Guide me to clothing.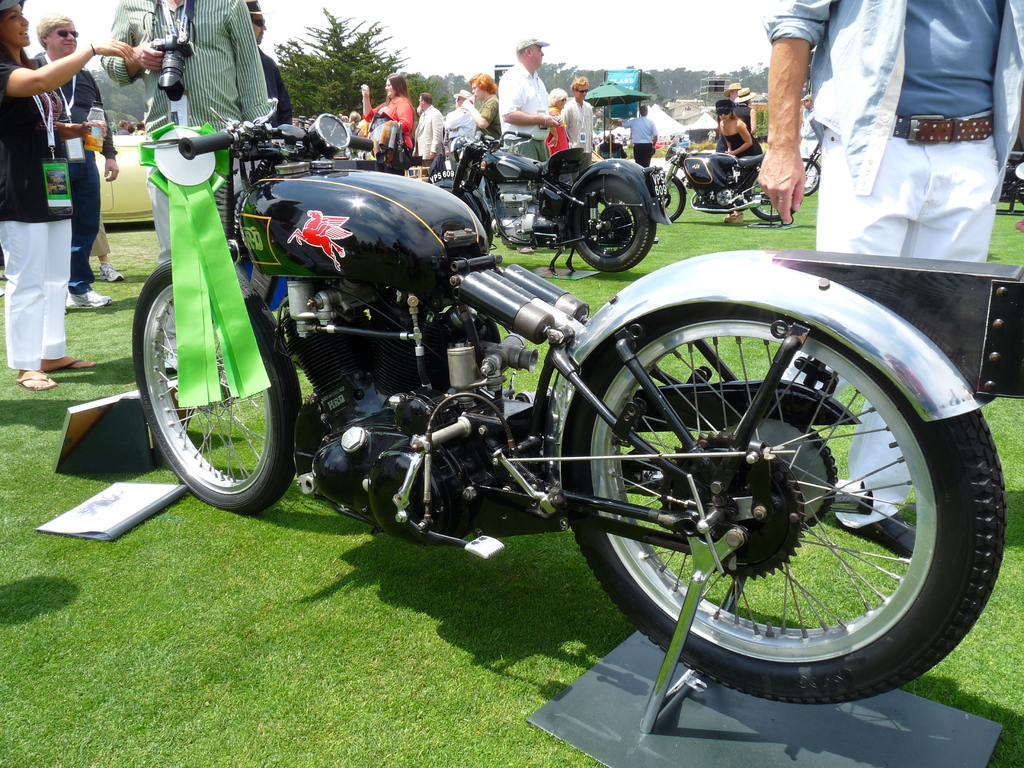
Guidance: rect(475, 87, 500, 135).
